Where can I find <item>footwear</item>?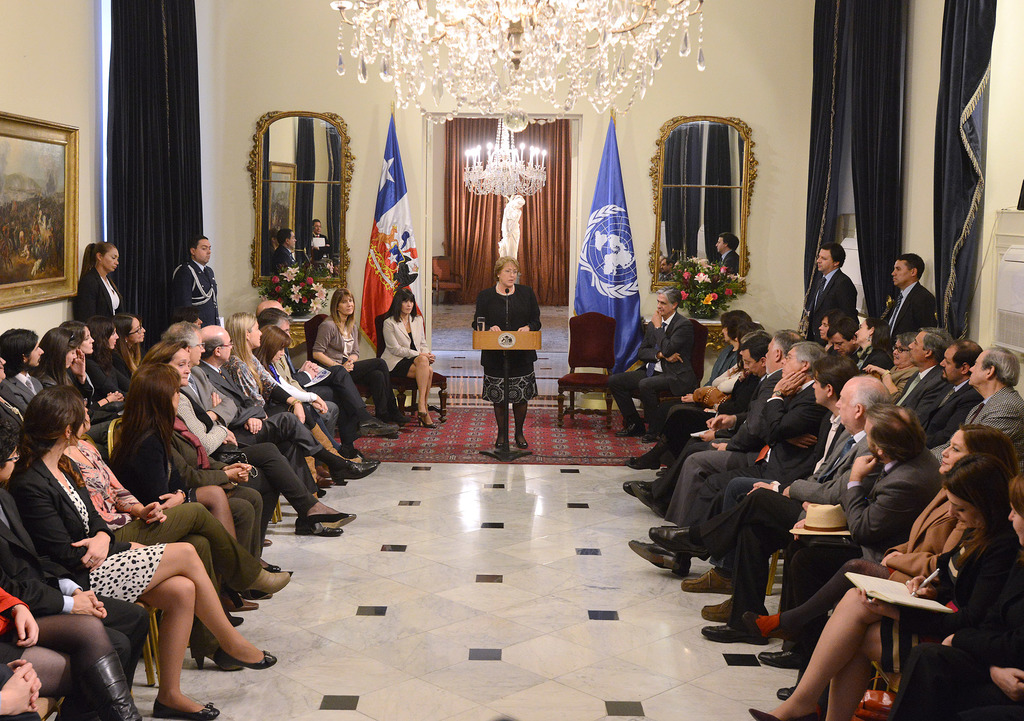
You can find it at box=[330, 455, 380, 476].
